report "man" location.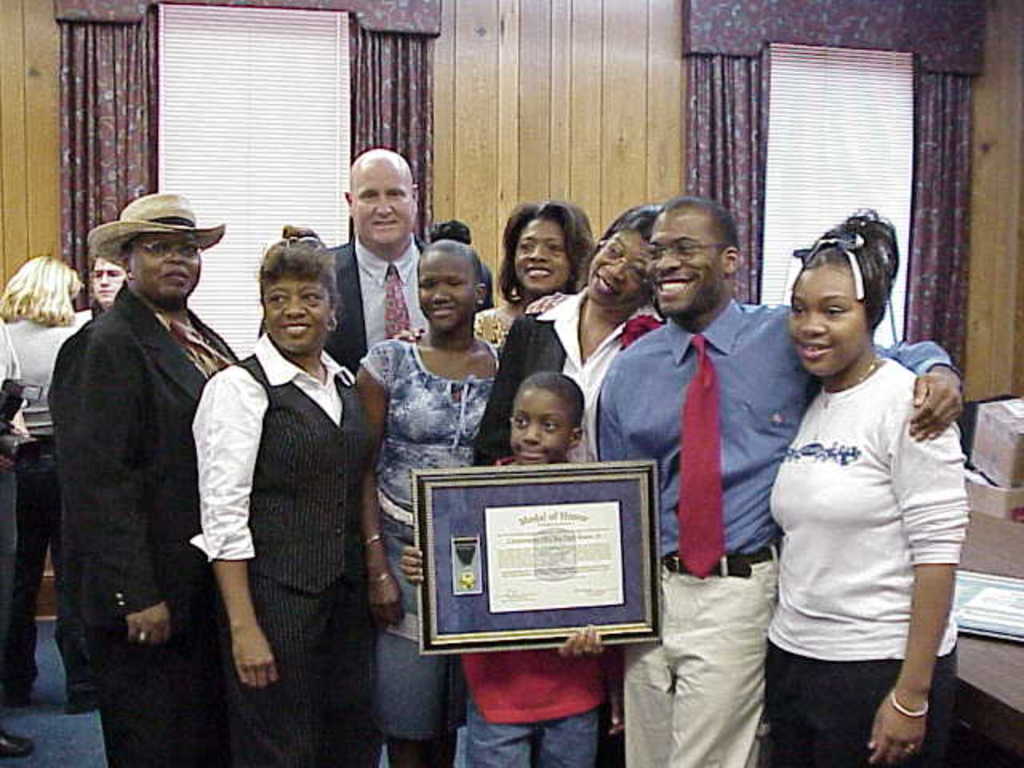
Report: <bbox>53, 192, 229, 766</bbox>.
